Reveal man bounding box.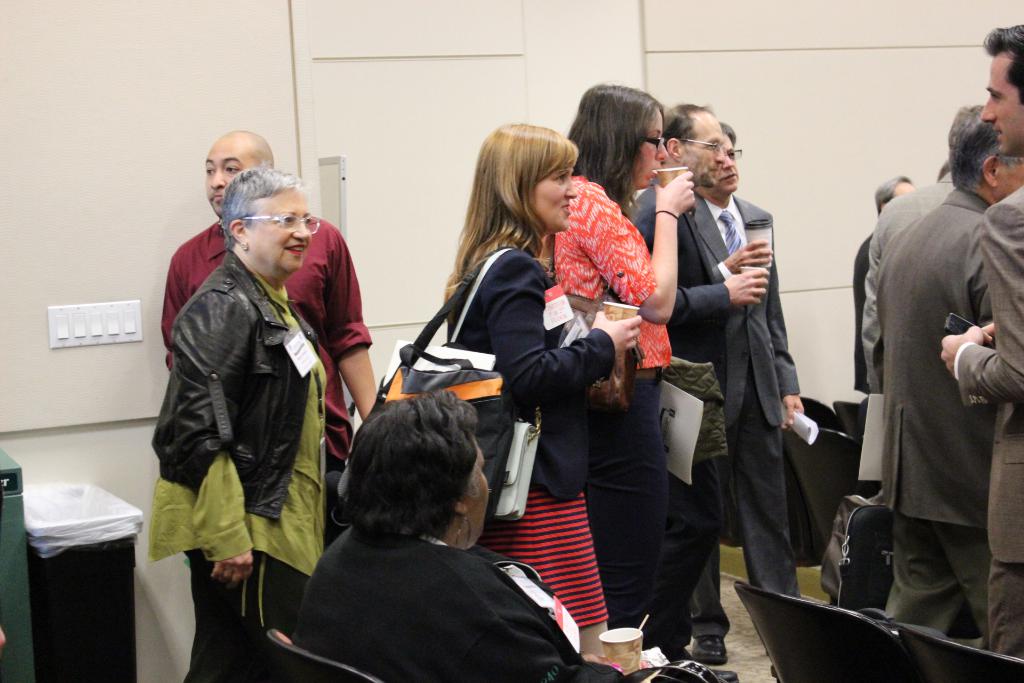
Revealed: 675 115 820 679.
